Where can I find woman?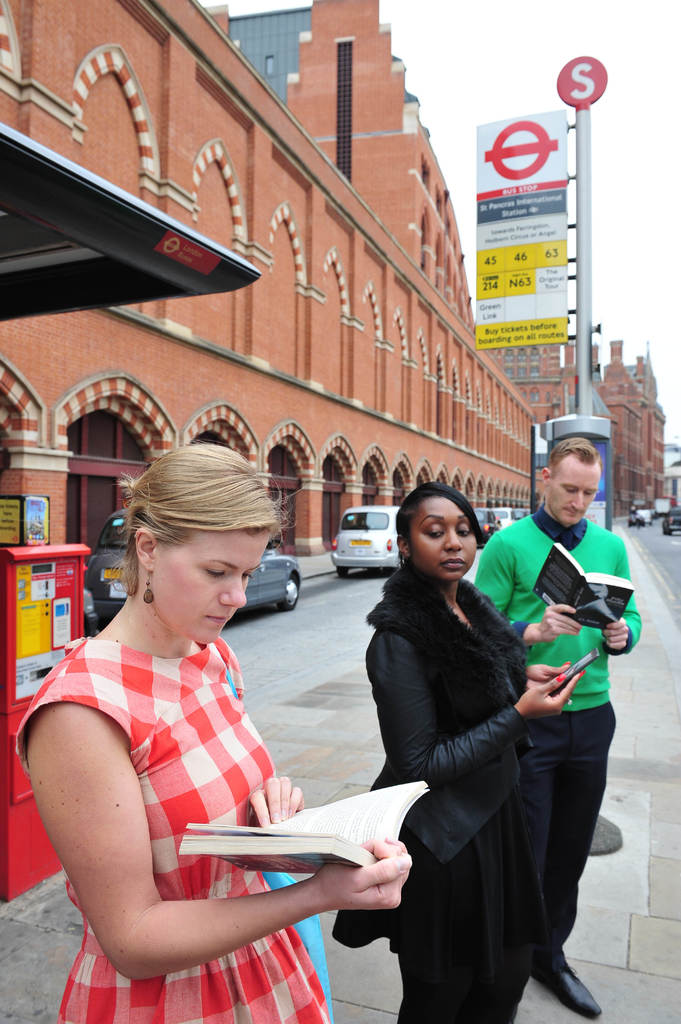
You can find it at [x1=51, y1=426, x2=409, y2=1002].
